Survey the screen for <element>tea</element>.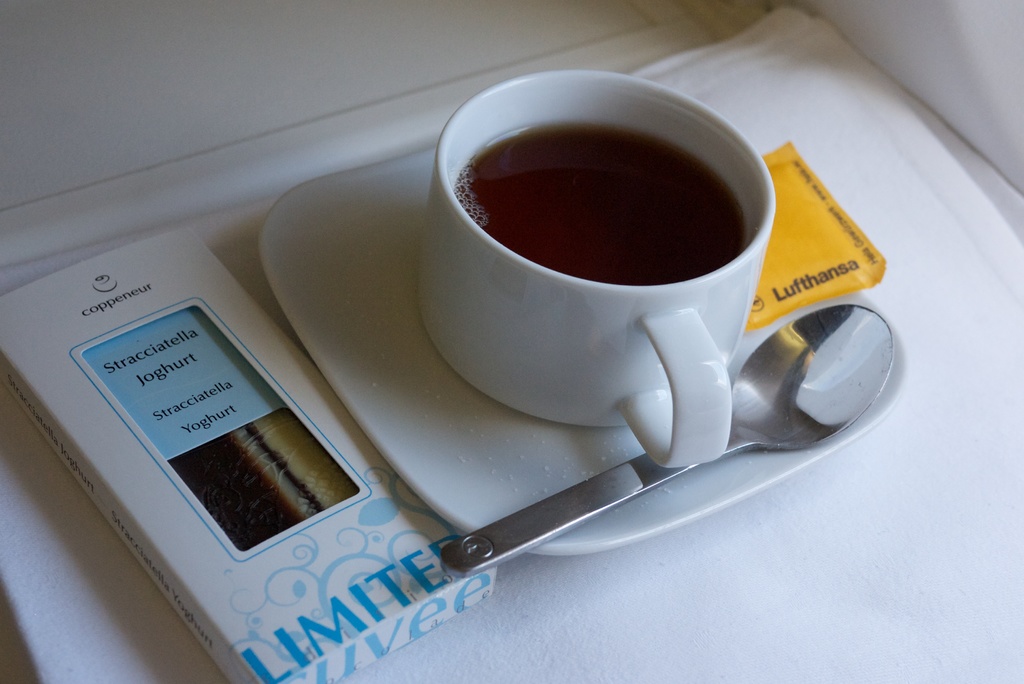
Survey found: left=455, top=124, right=744, bottom=286.
